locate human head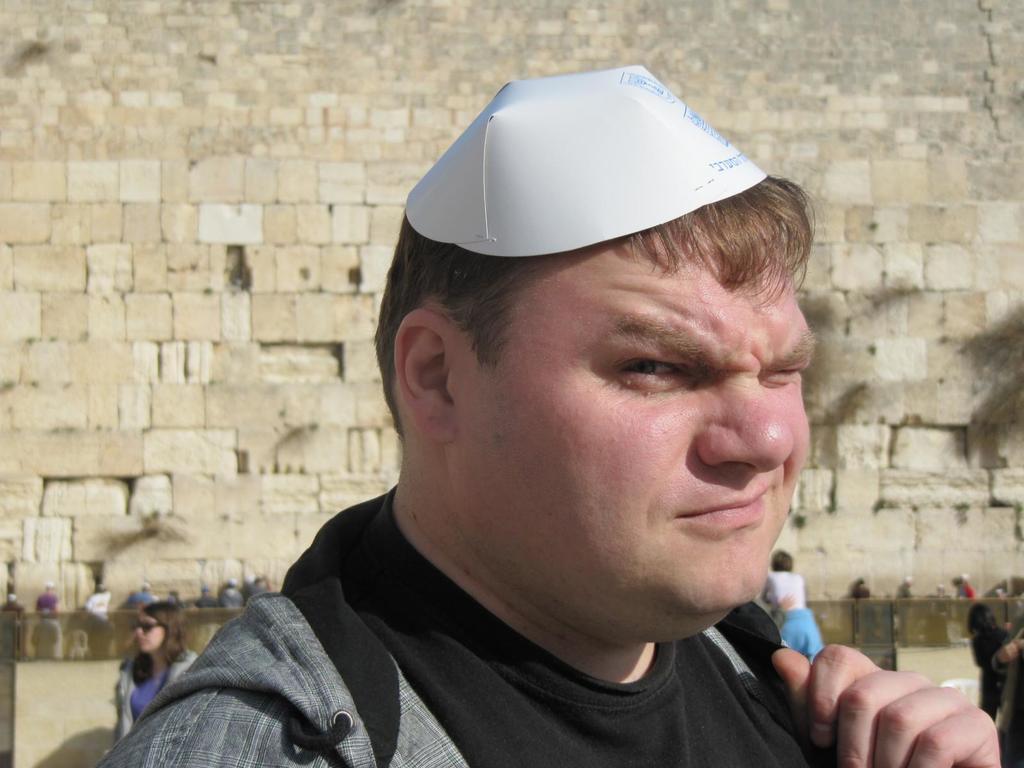
381 61 868 677
